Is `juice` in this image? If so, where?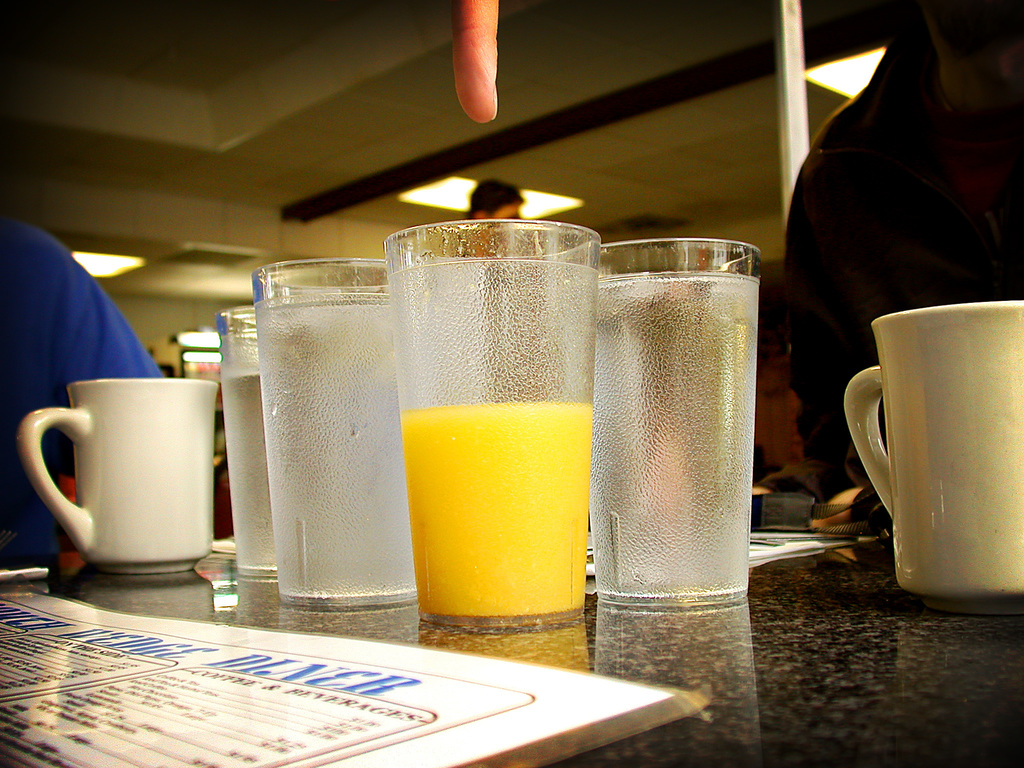
Yes, at left=372, top=154, right=608, bottom=675.
